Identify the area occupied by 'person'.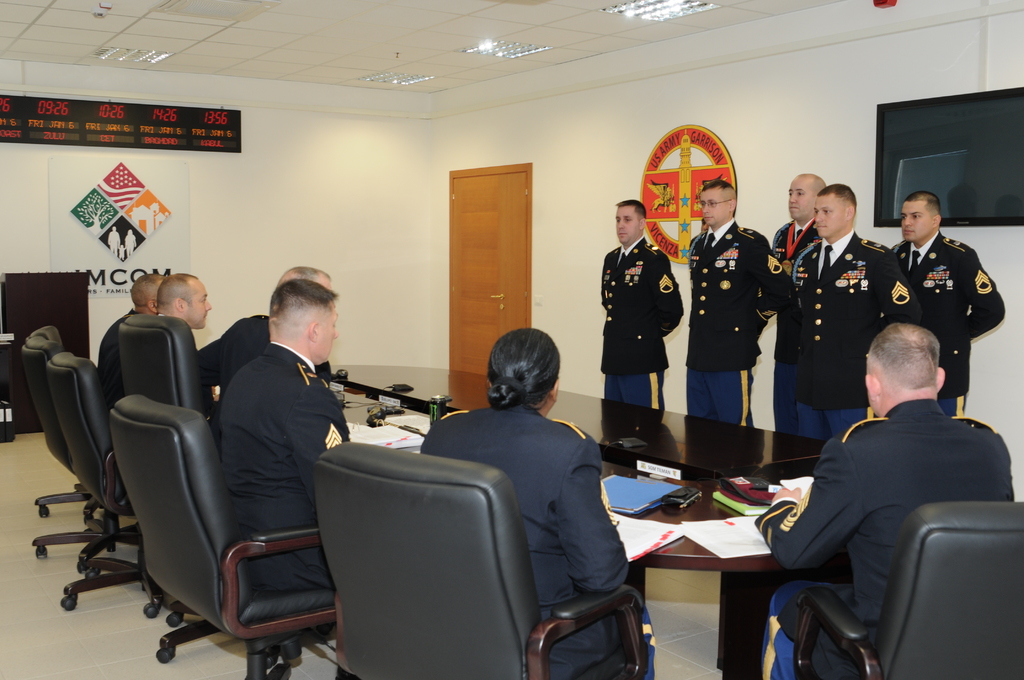
Area: left=888, top=185, right=1010, bottom=419.
